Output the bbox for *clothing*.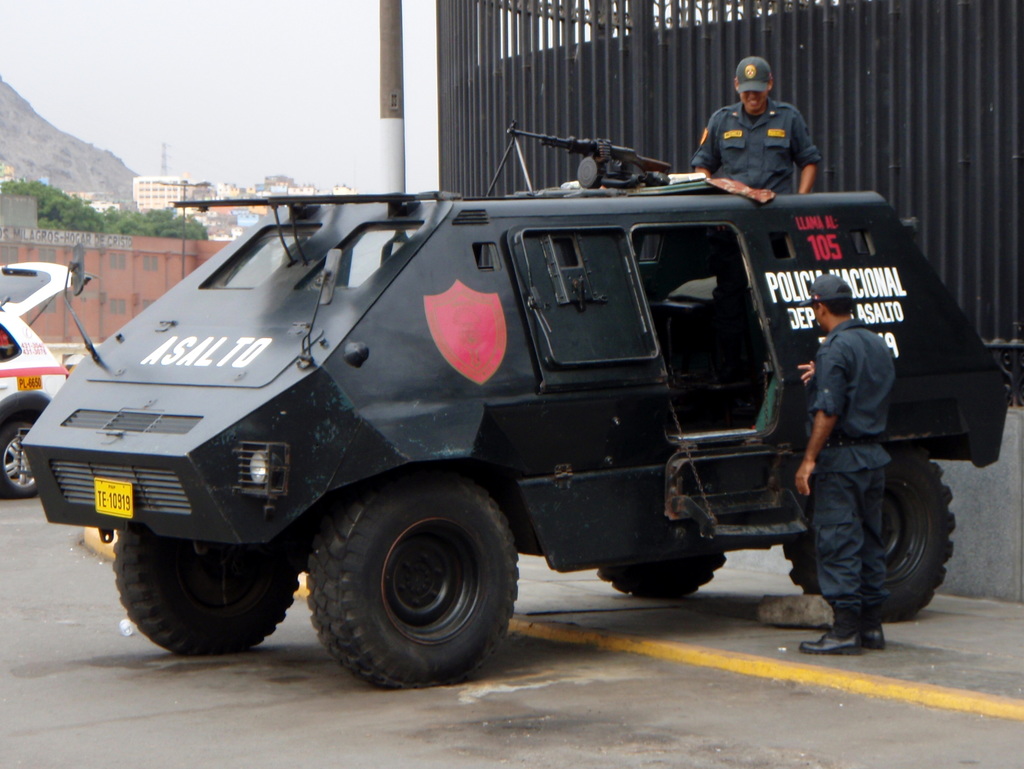
[left=806, top=314, right=899, bottom=611].
